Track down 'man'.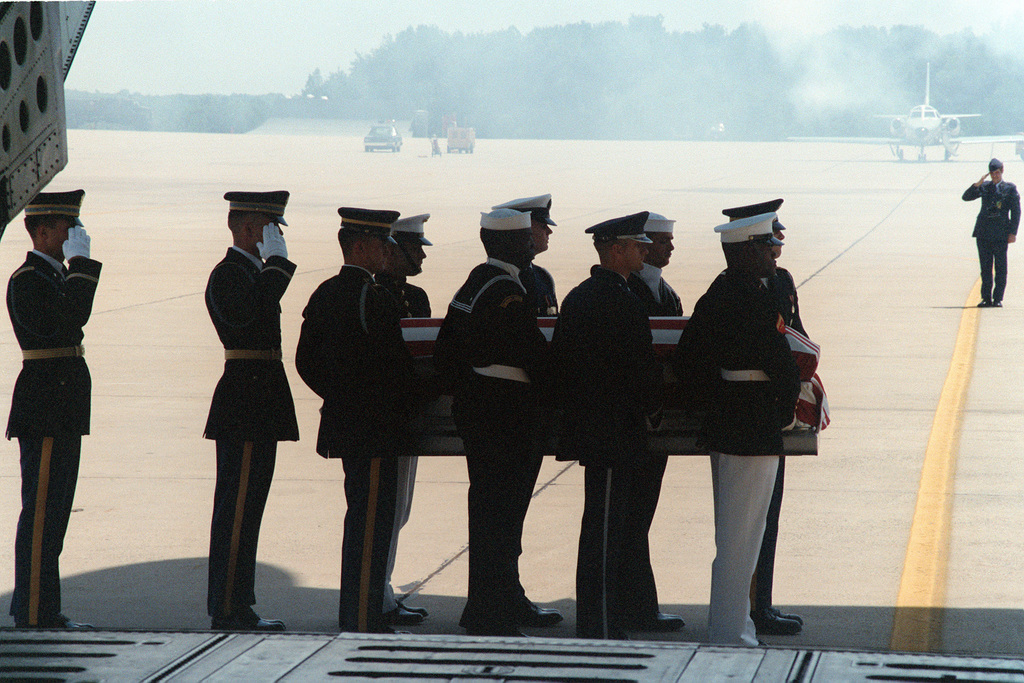
Tracked to l=674, t=217, r=801, b=648.
